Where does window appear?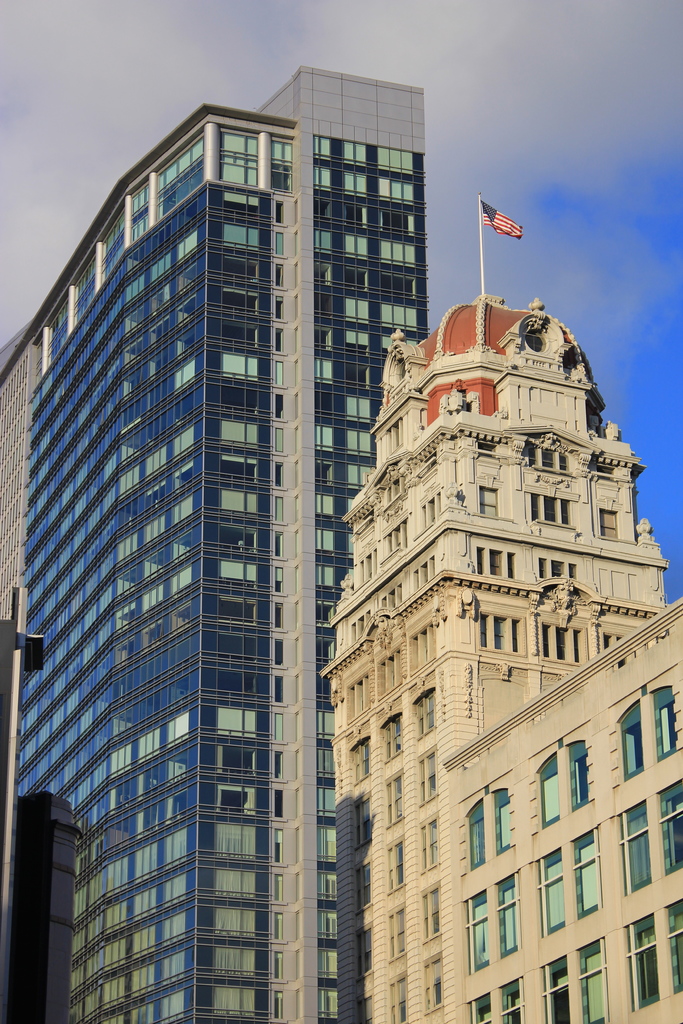
Appears at locate(416, 491, 444, 533).
